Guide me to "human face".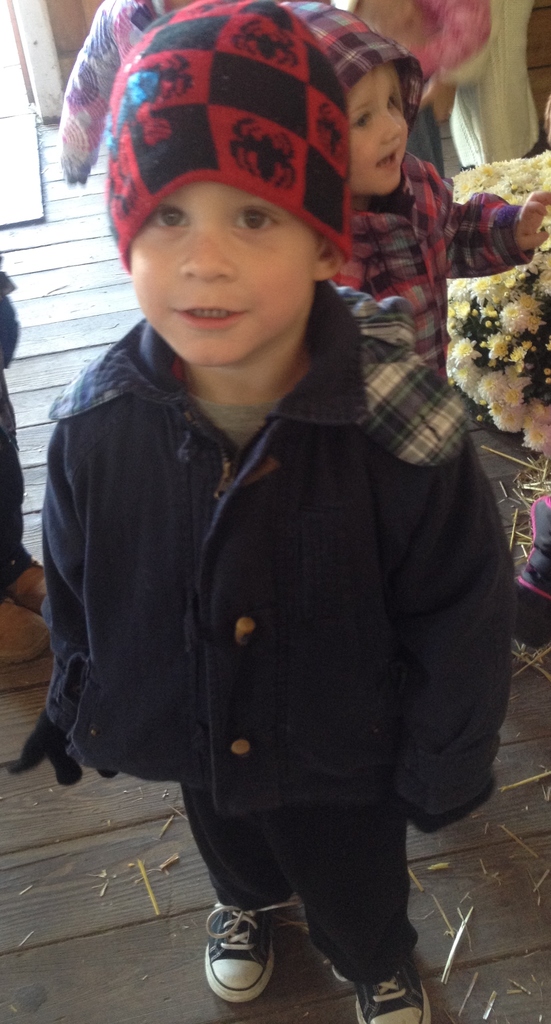
Guidance: <bbox>127, 179, 315, 370</bbox>.
